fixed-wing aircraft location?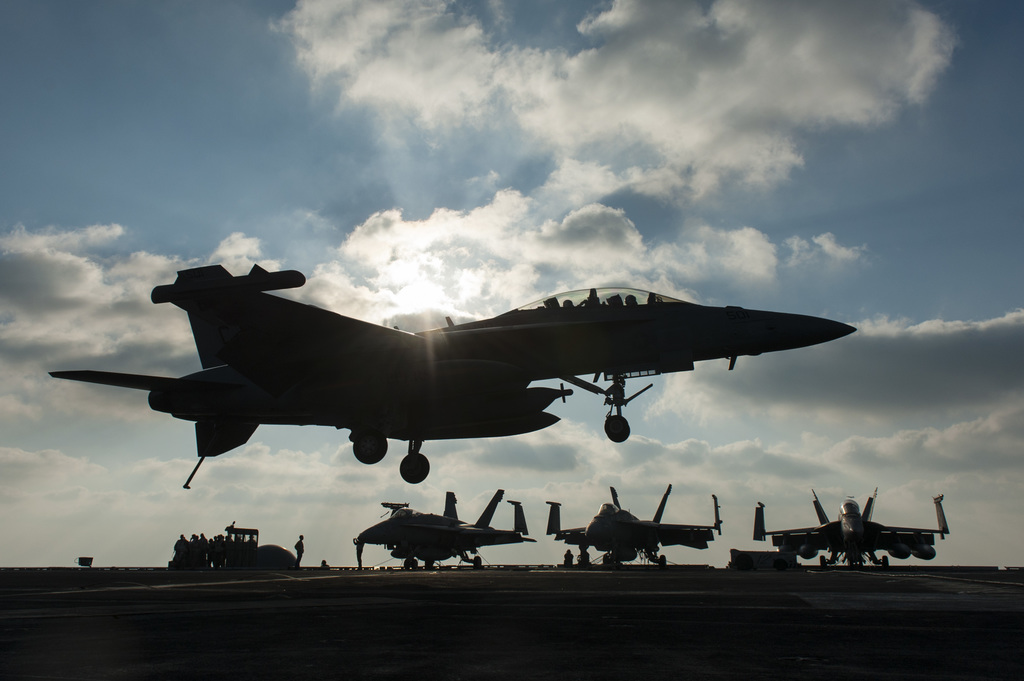
pyautogui.locateOnScreen(545, 482, 721, 571)
